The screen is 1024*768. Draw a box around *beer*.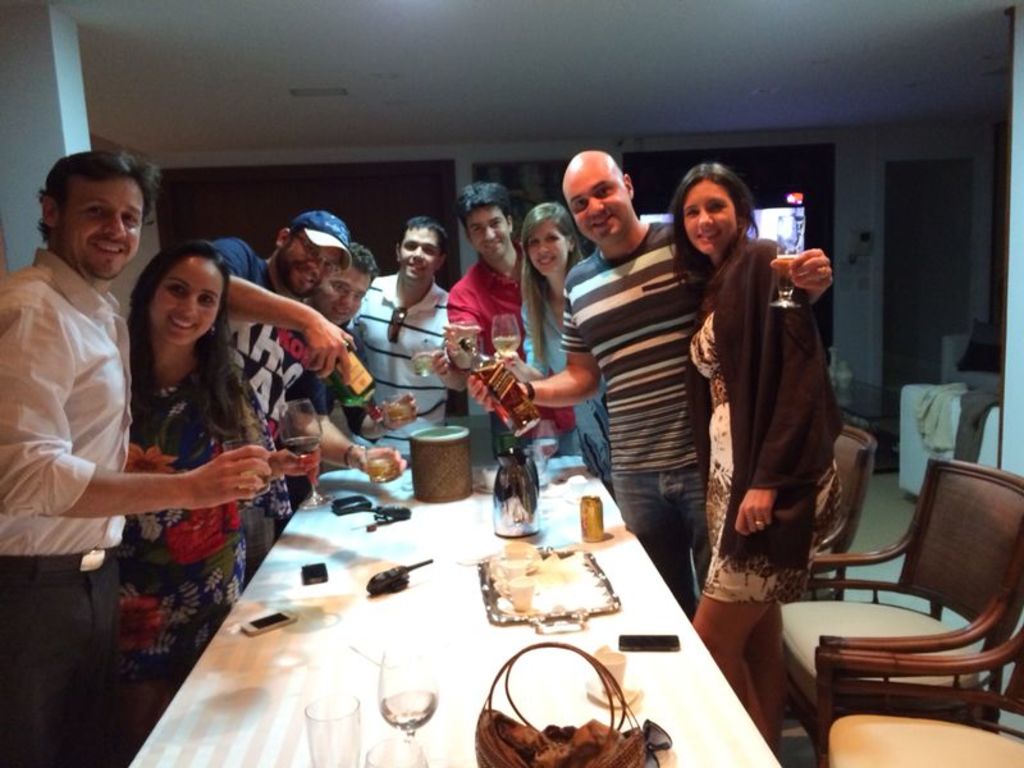
bbox=[461, 338, 545, 438].
